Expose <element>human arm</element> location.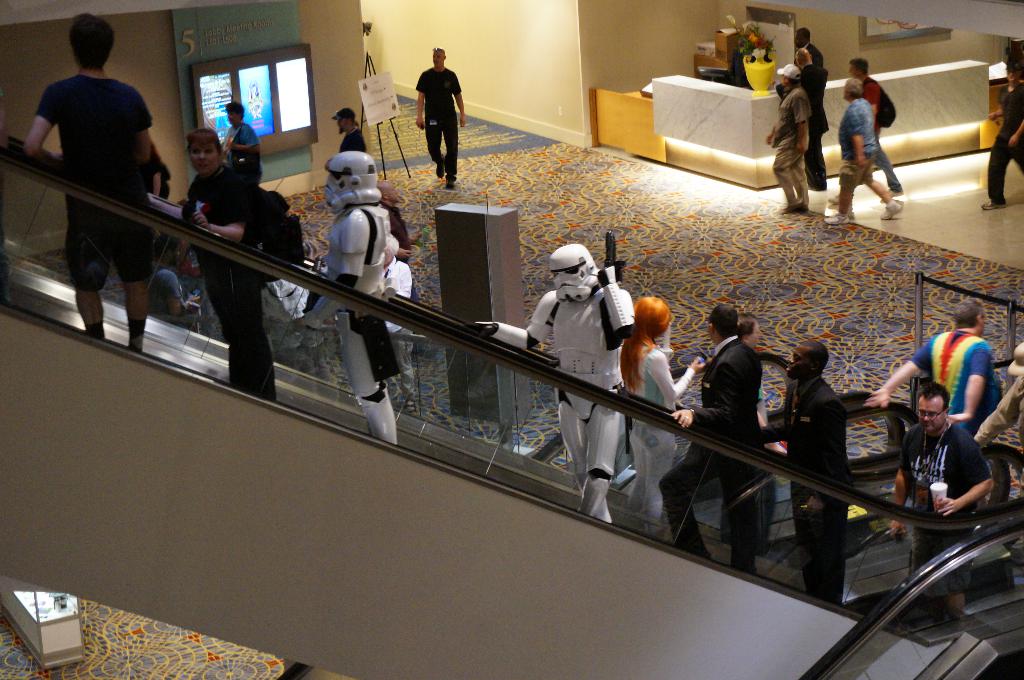
Exposed at 743:373:798:447.
